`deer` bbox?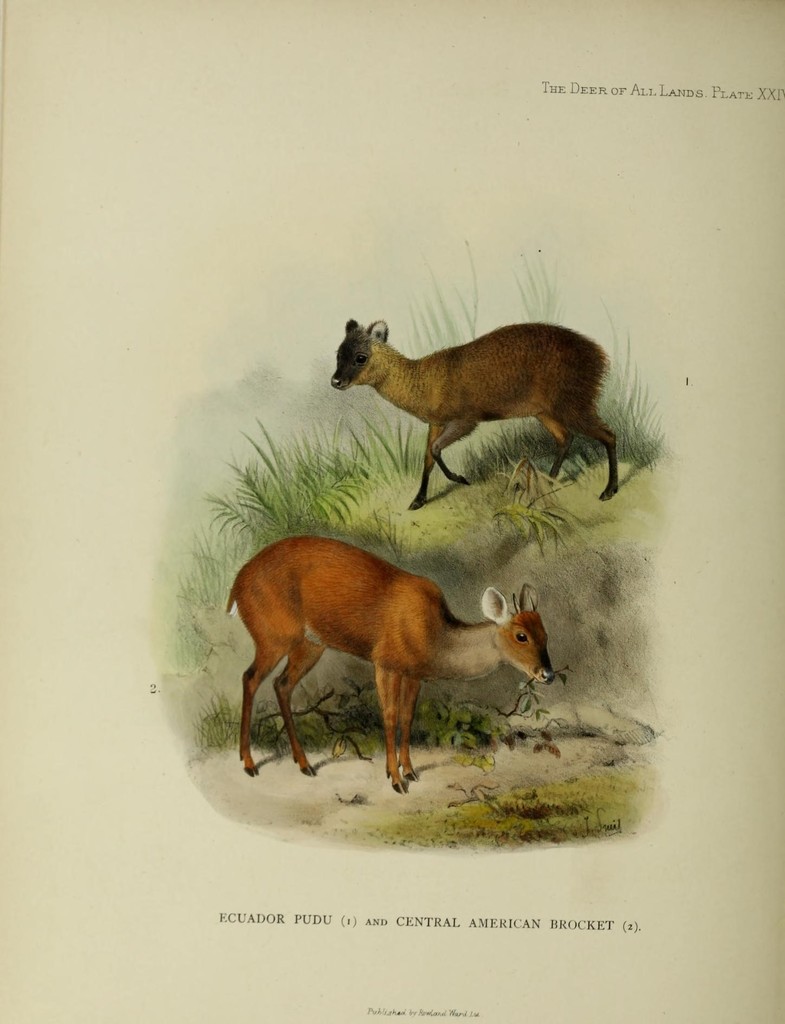
(225, 536, 559, 797)
